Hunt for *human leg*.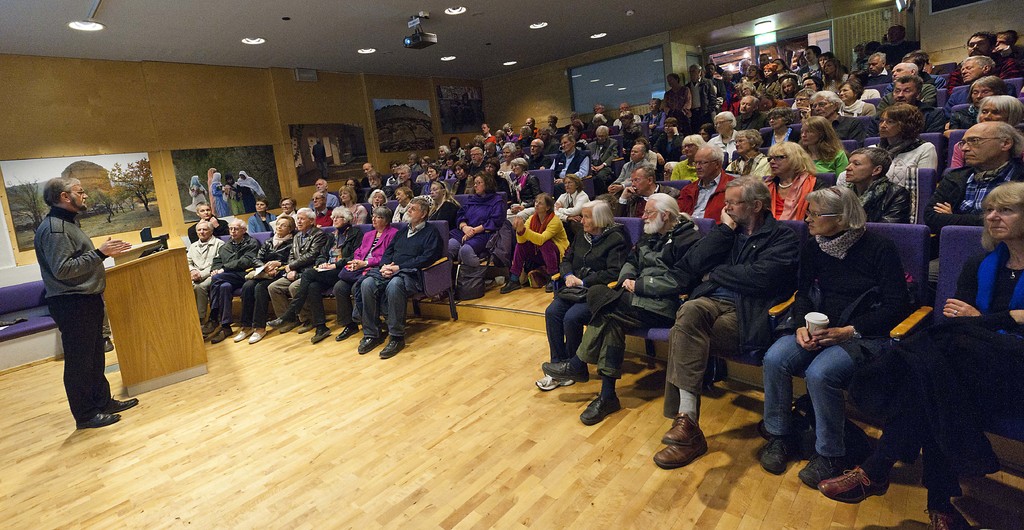
Hunted down at pyautogui.locateOnScreen(545, 295, 561, 383).
